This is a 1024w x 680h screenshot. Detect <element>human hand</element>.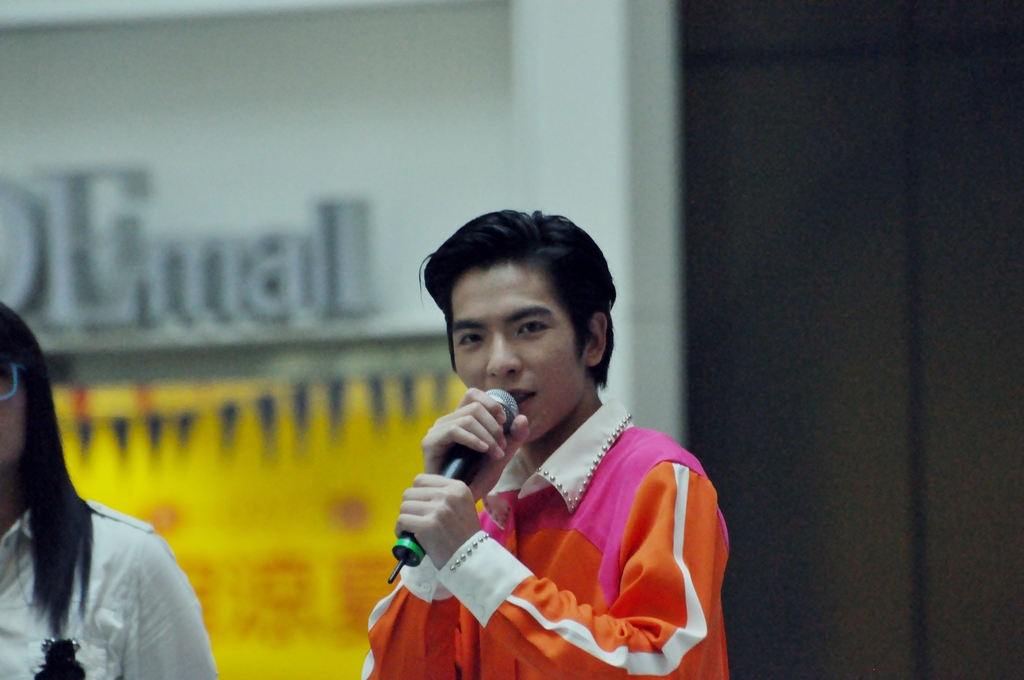
(419, 387, 533, 498).
